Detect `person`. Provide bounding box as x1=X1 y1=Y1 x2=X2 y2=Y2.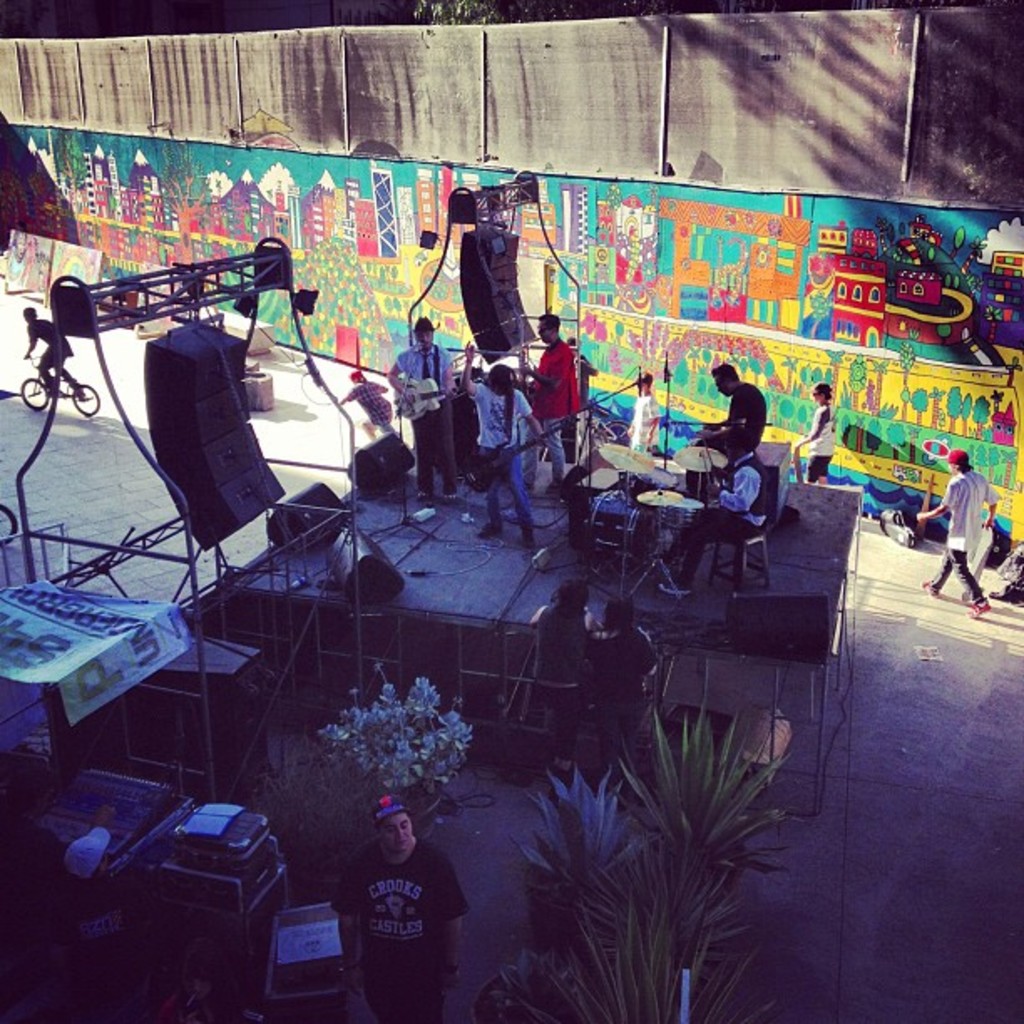
x1=624 y1=366 x2=668 y2=453.
